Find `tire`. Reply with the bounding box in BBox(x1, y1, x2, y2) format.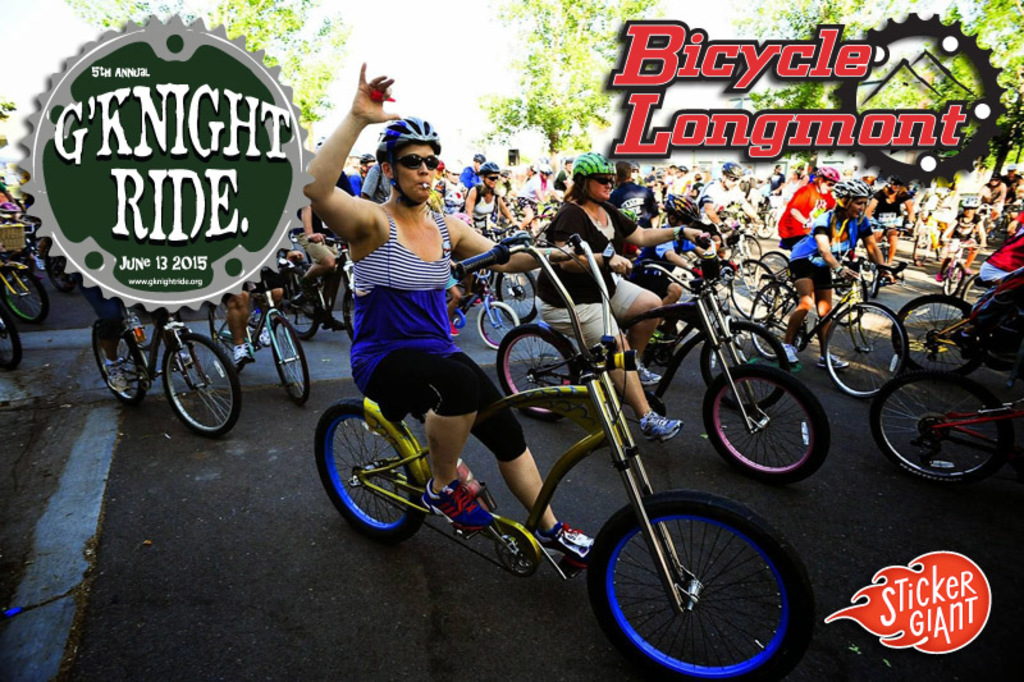
BBox(317, 395, 445, 530).
